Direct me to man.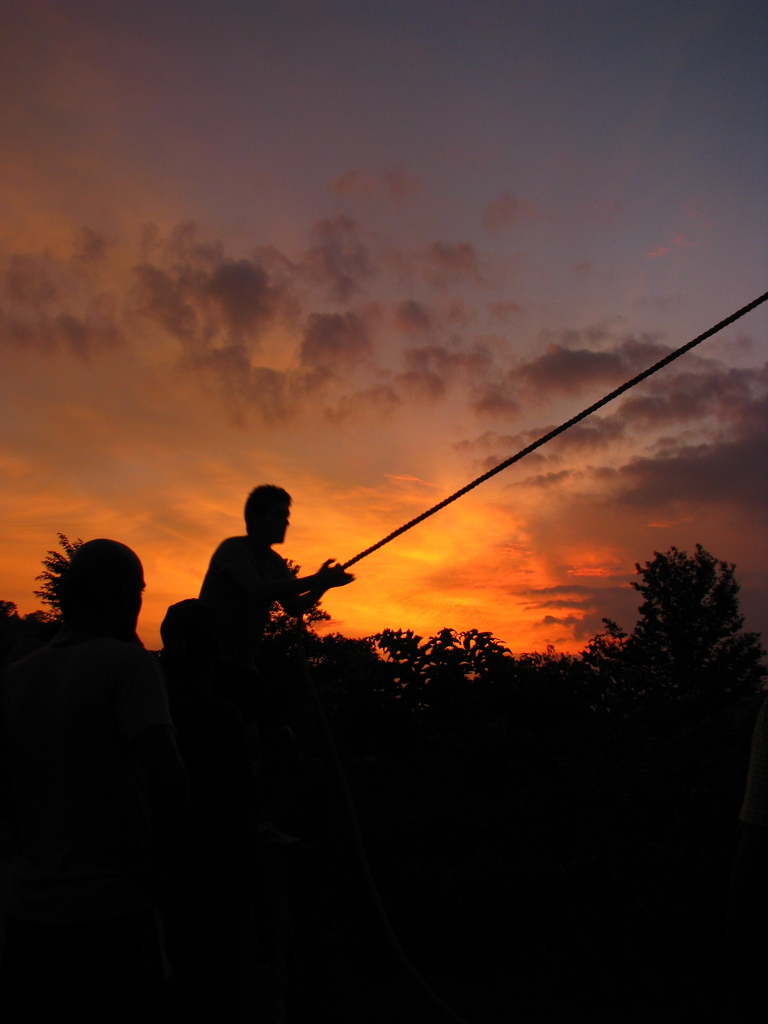
Direction: (x1=188, y1=483, x2=358, y2=642).
